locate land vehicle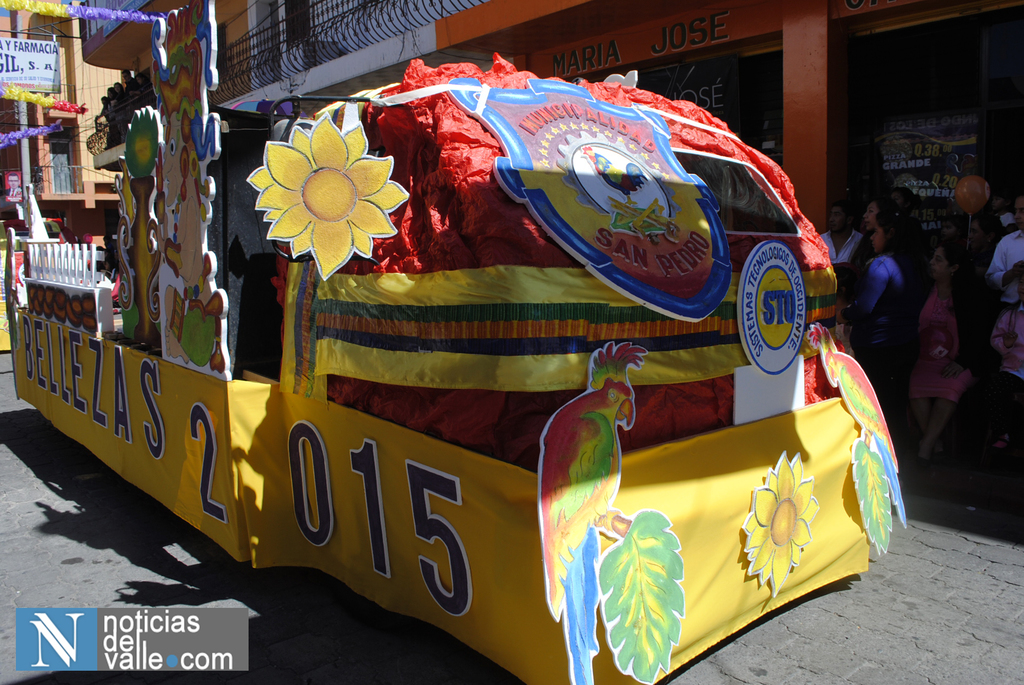
bbox=(12, 0, 909, 684)
